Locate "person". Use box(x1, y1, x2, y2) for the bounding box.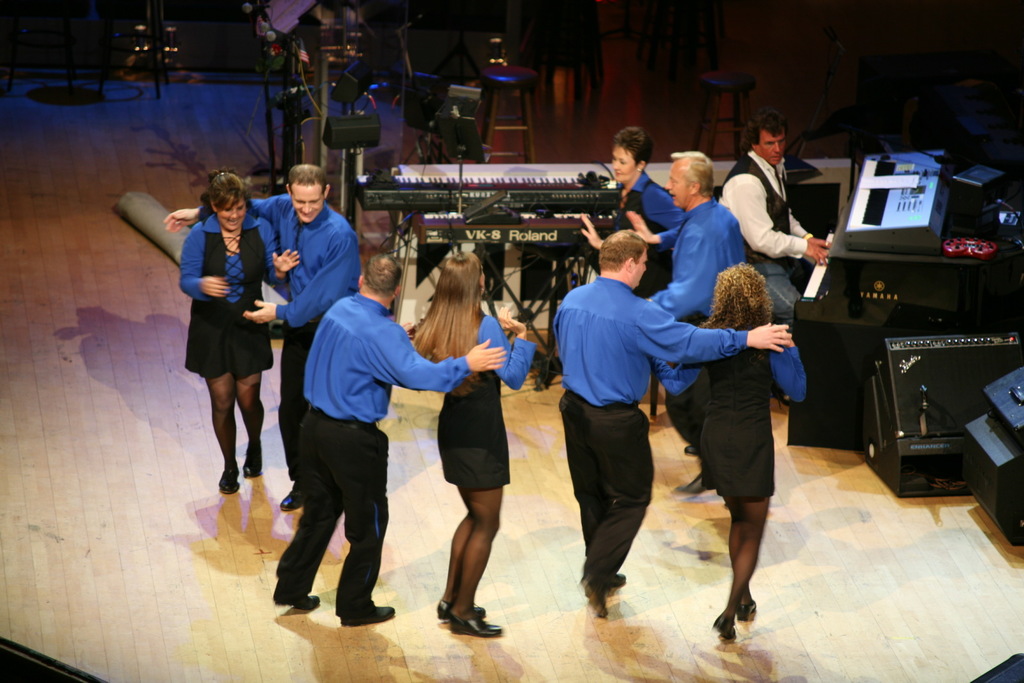
box(711, 115, 830, 401).
